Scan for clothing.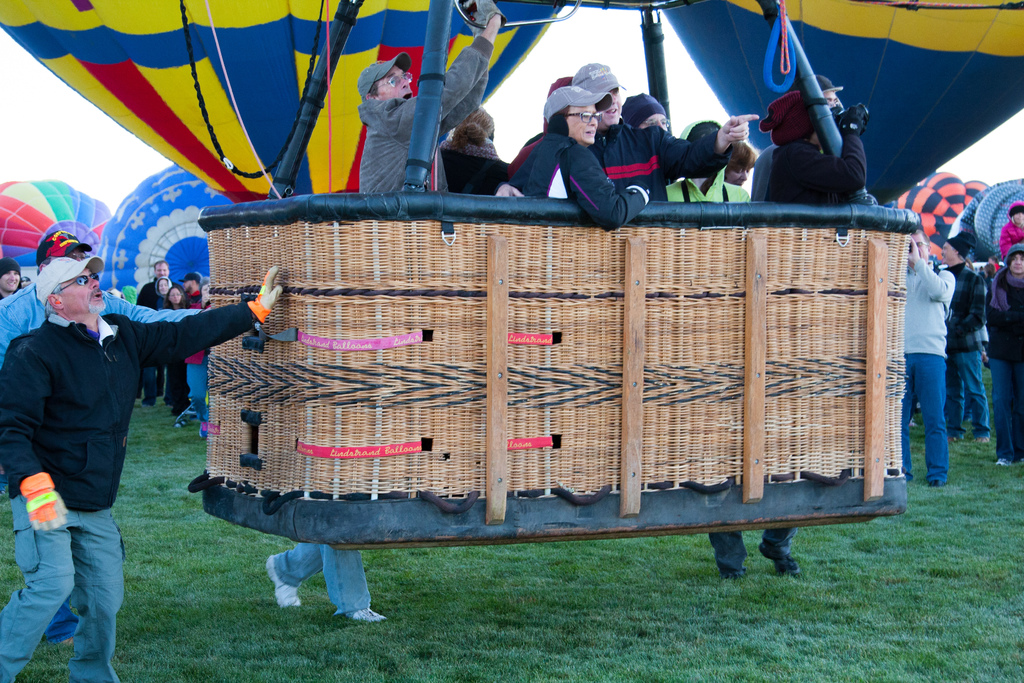
Scan result: bbox=(945, 250, 991, 407).
